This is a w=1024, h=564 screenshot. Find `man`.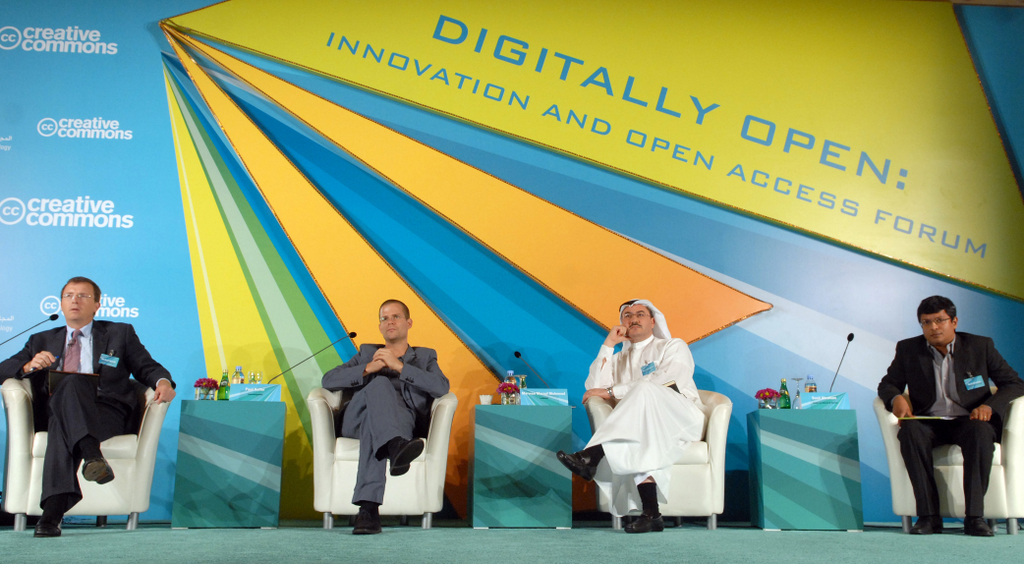
Bounding box: {"left": 321, "top": 295, "right": 453, "bottom": 536}.
